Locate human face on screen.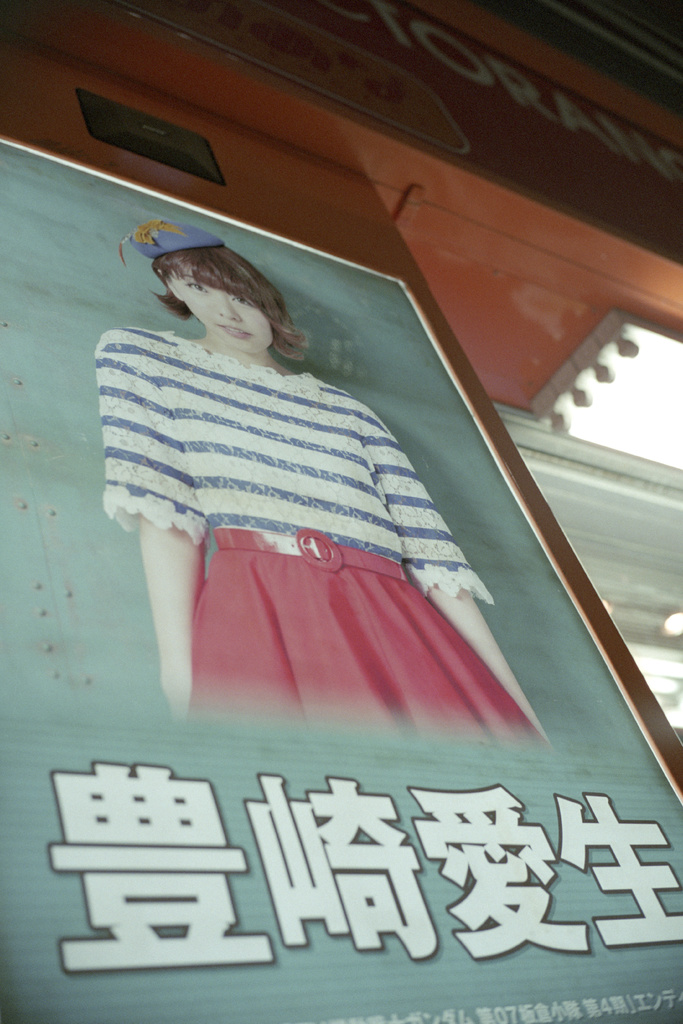
On screen at [165,273,275,362].
